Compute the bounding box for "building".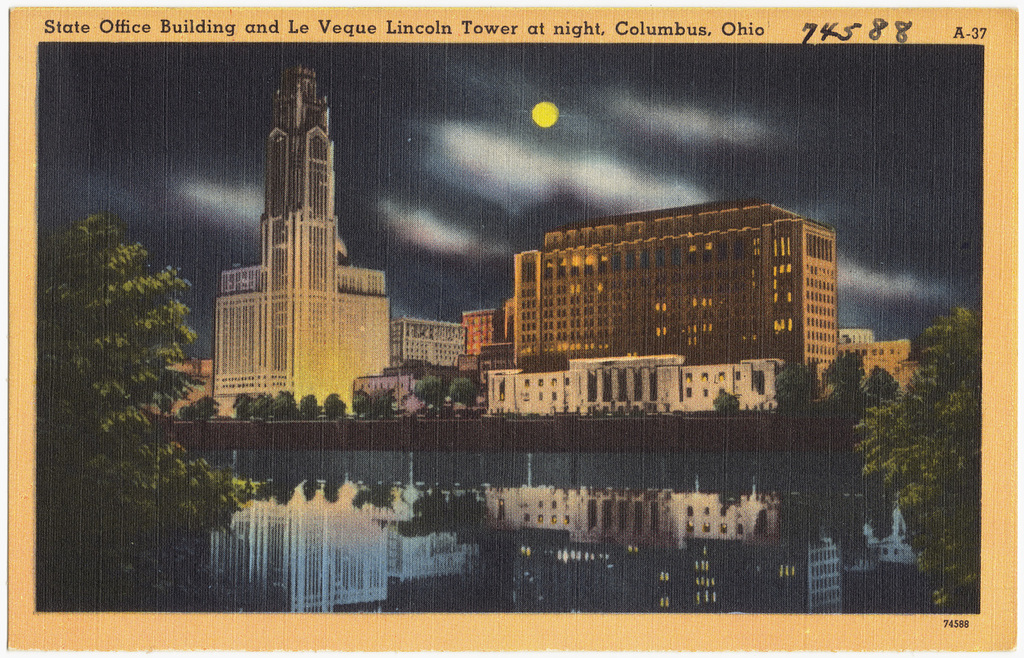
349, 373, 423, 420.
